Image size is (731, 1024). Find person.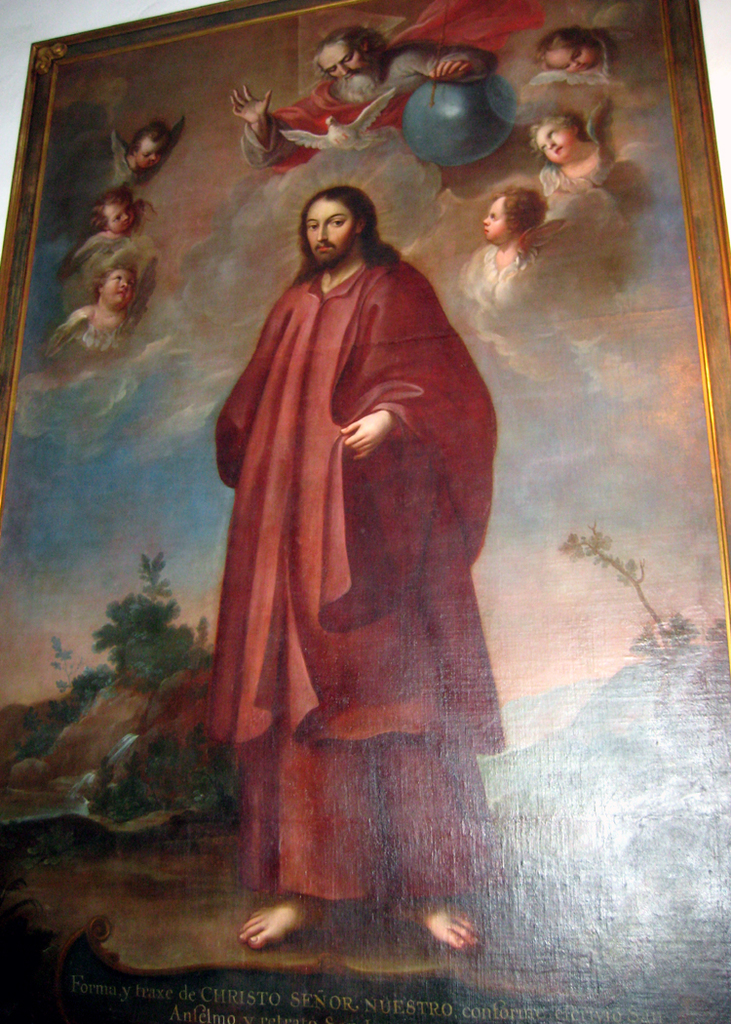
l=536, t=26, r=637, b=97.
